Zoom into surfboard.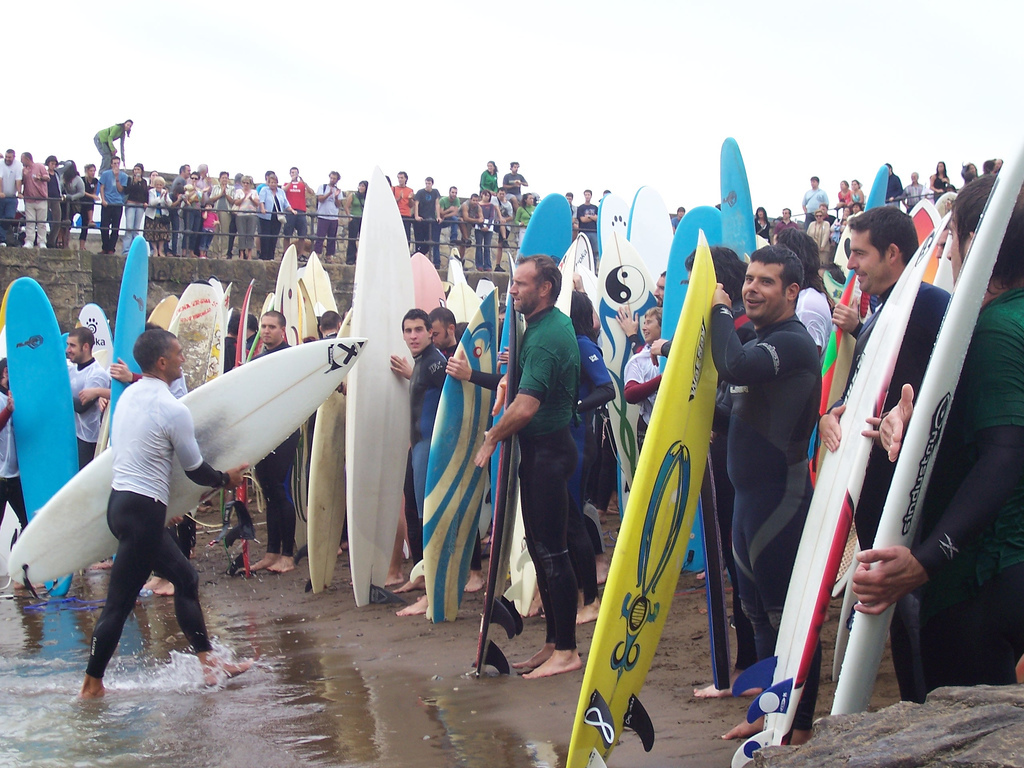
Zoom target: select_region(11, 340, 369, 588).
